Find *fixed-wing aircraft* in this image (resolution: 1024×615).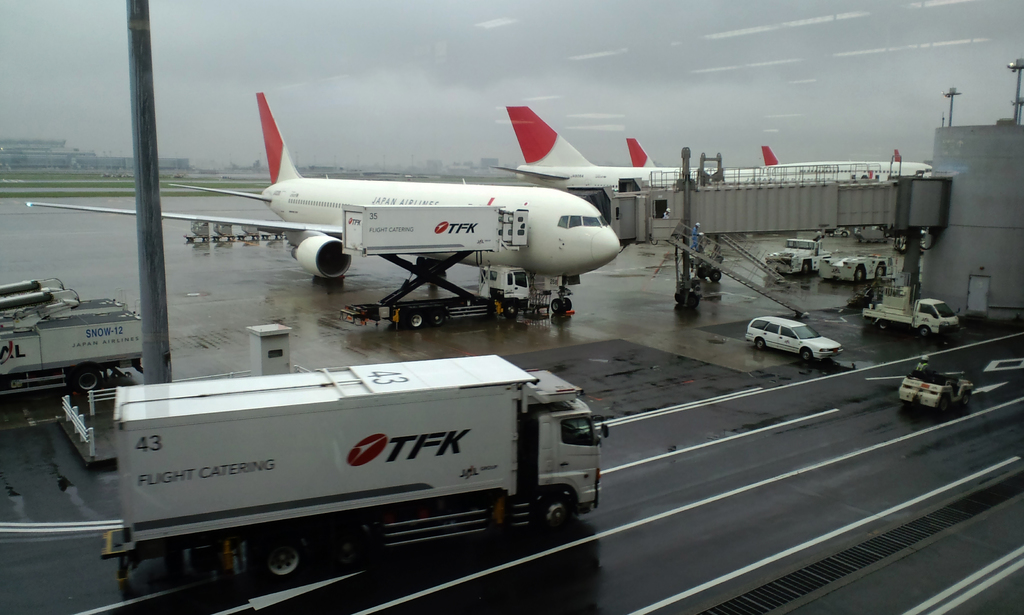
760/140/934/181.
